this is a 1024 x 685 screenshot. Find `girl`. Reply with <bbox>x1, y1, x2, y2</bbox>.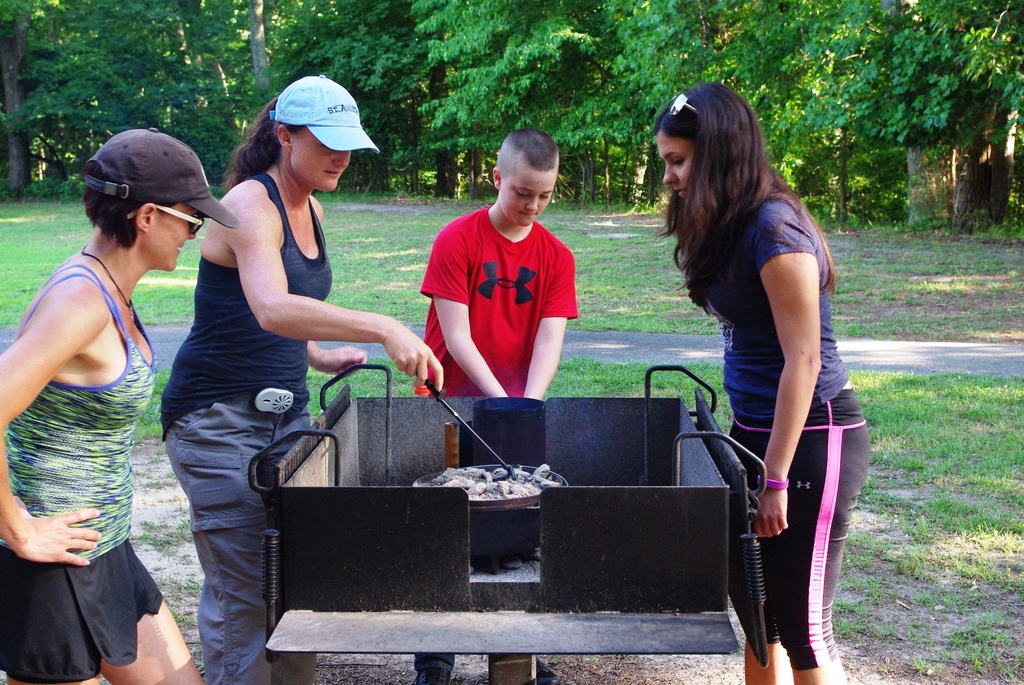
<bbox>655, 85, 871, 681</bbox>.
